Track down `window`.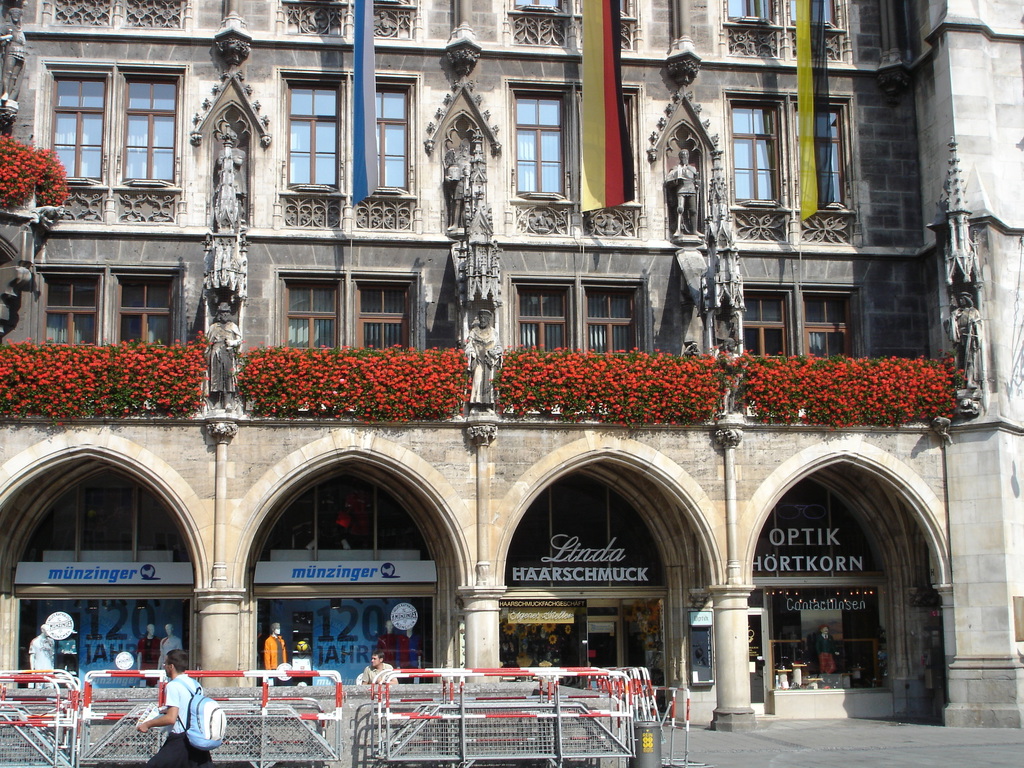
Tracked to <box>514,284,567,353</box>.
